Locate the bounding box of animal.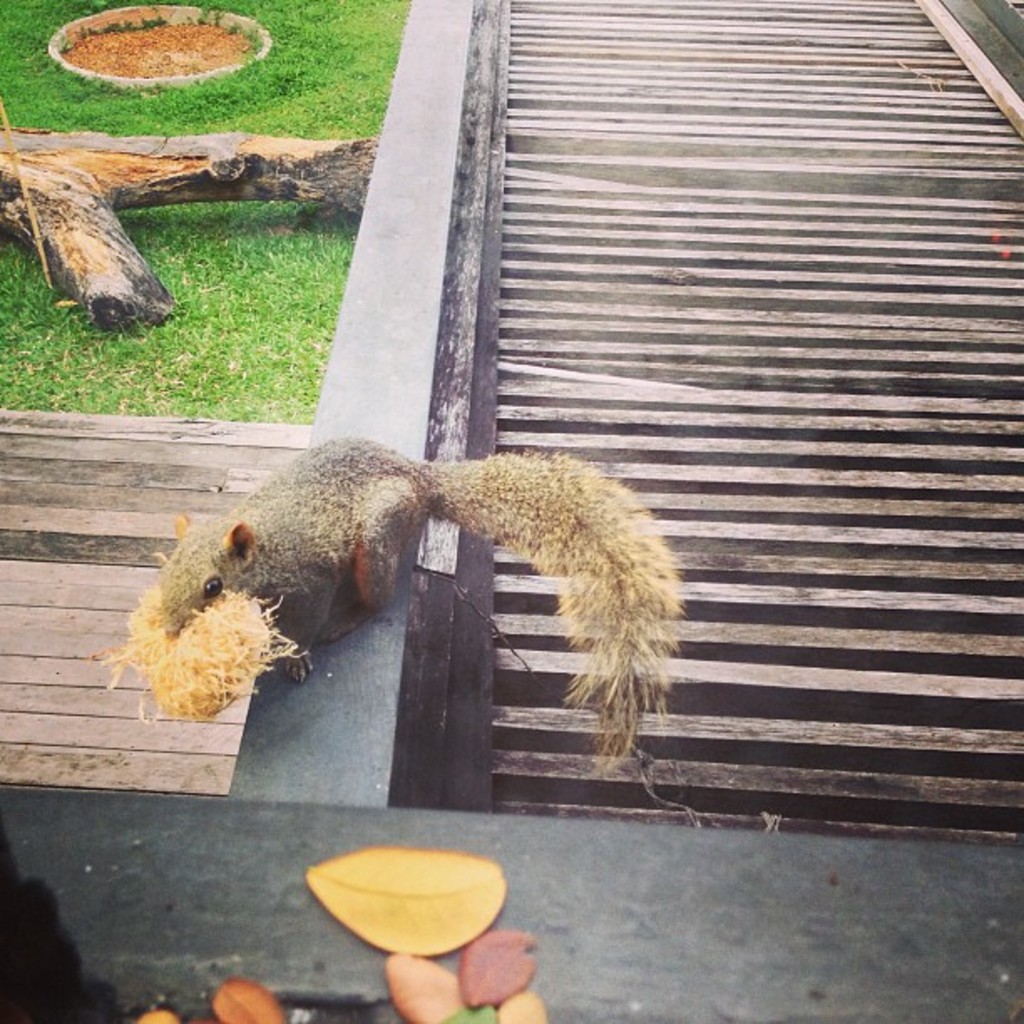
Bounding box: locate(157, 433, 689, 773).
